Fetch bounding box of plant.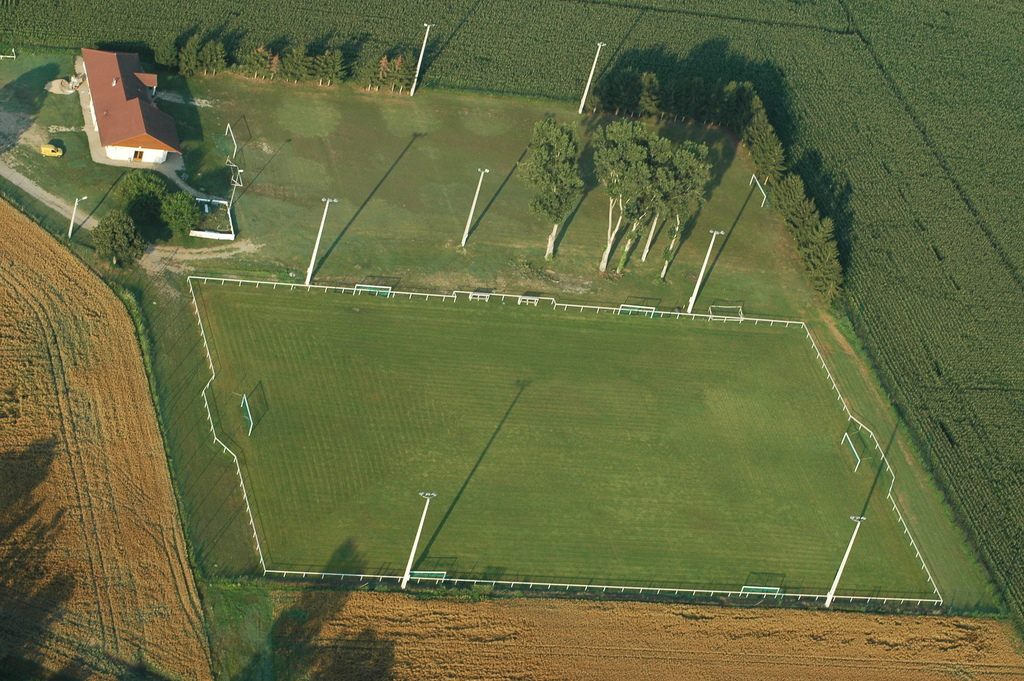
Bbox: BBox(120, 167, 178, 205).
